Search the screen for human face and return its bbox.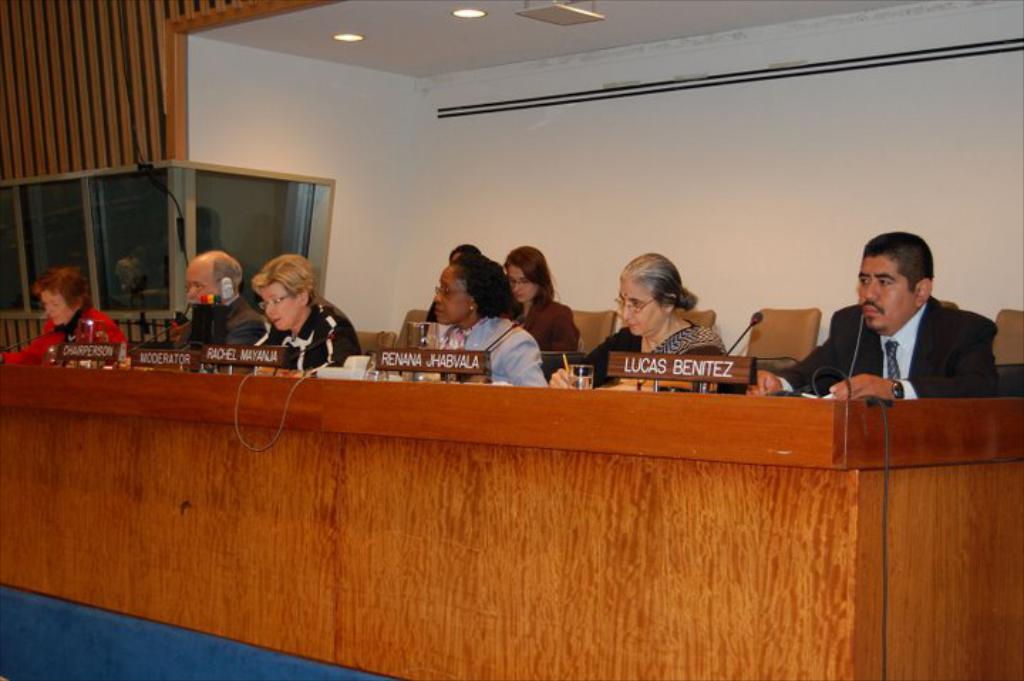
Found: box(183, 256, 215, 303).
